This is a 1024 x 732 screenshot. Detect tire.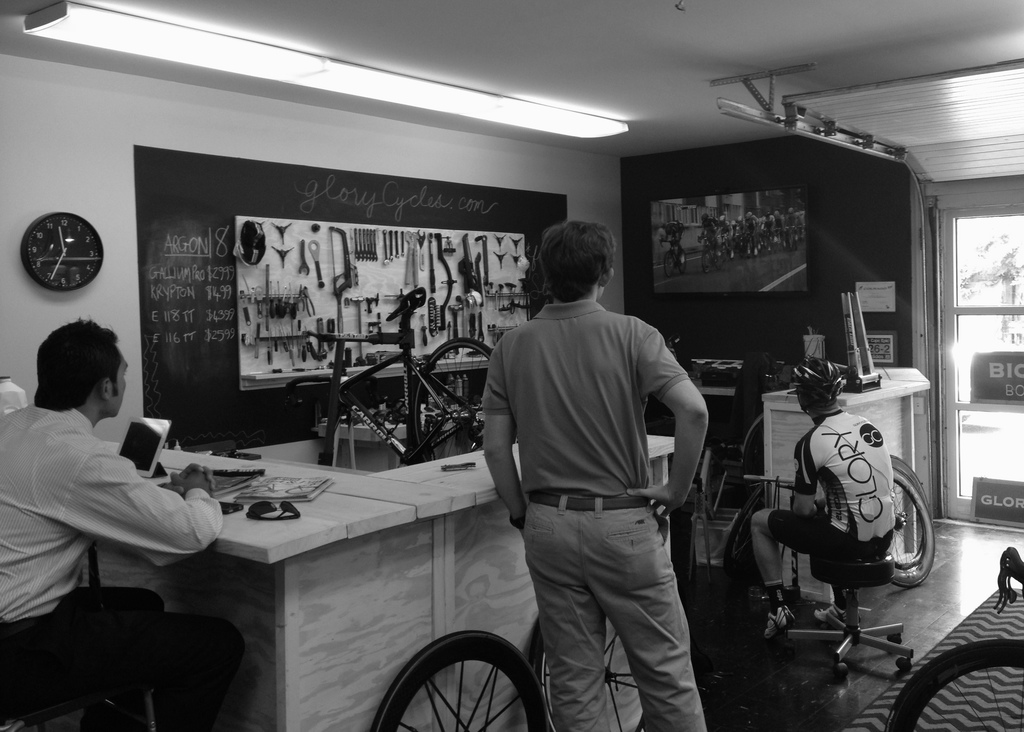
<box>307,378,335,465</box>.
